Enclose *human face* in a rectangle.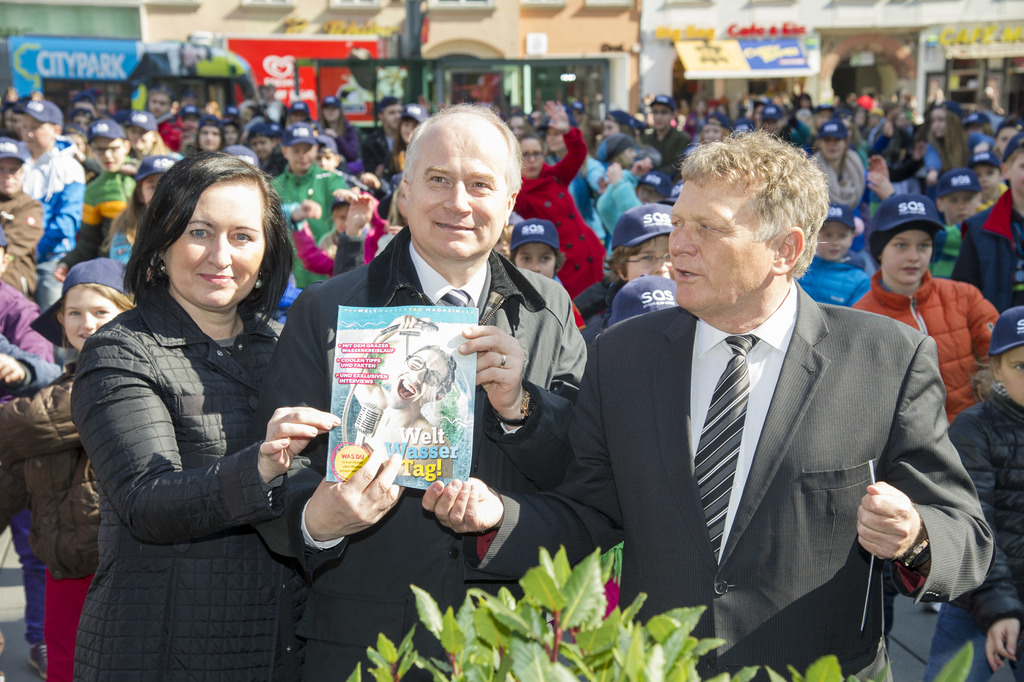
<box>399,119,419,141</box>.
